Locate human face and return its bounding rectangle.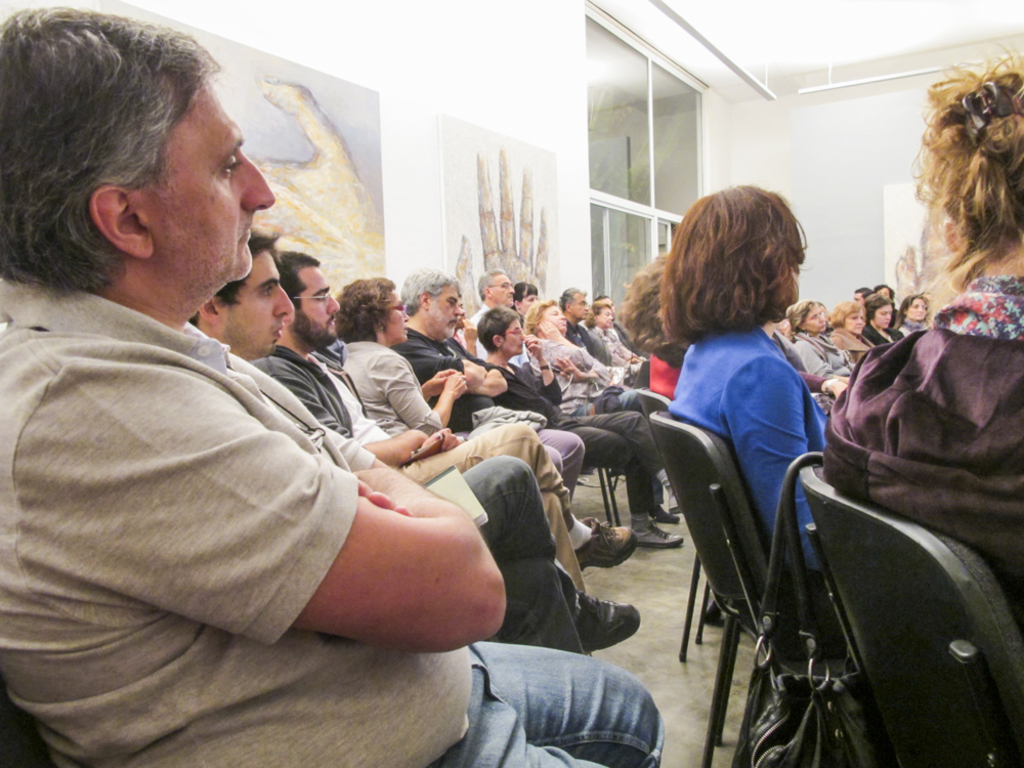
[296, 270, 339, 345].
